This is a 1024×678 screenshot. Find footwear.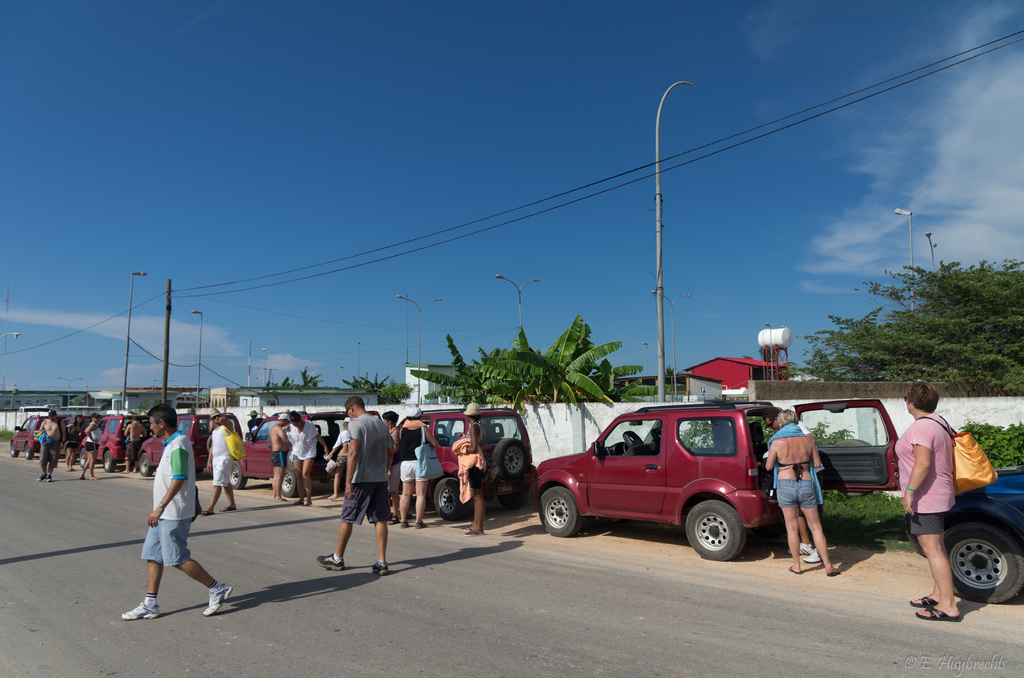
Bounding box: Rect(208, 574, 230, 616).
